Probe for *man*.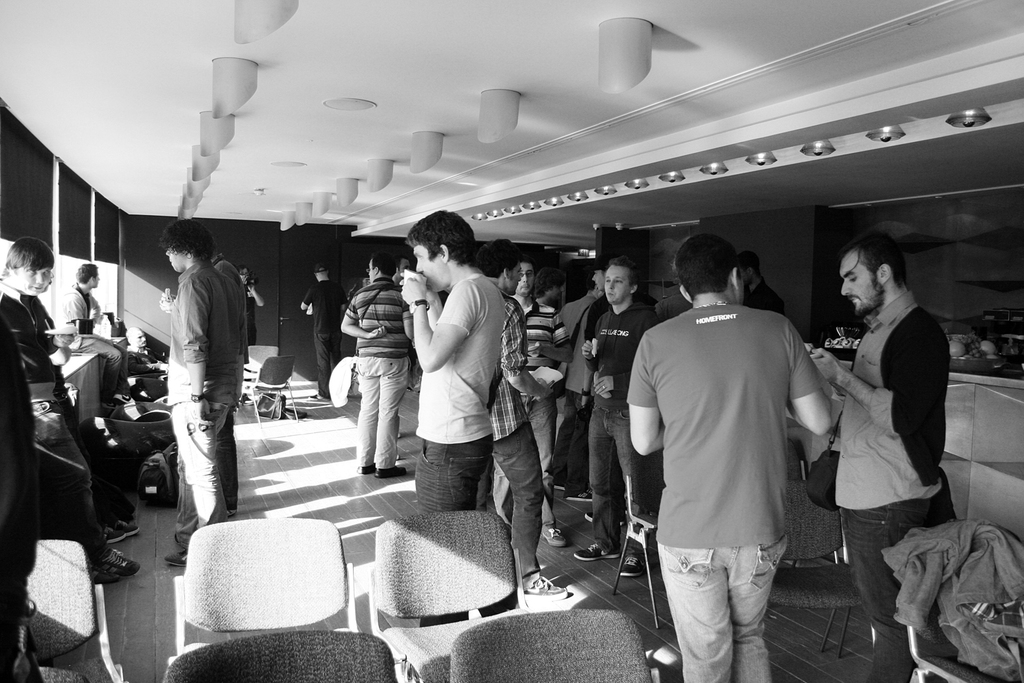
Probe result: 160/219/240/565.
